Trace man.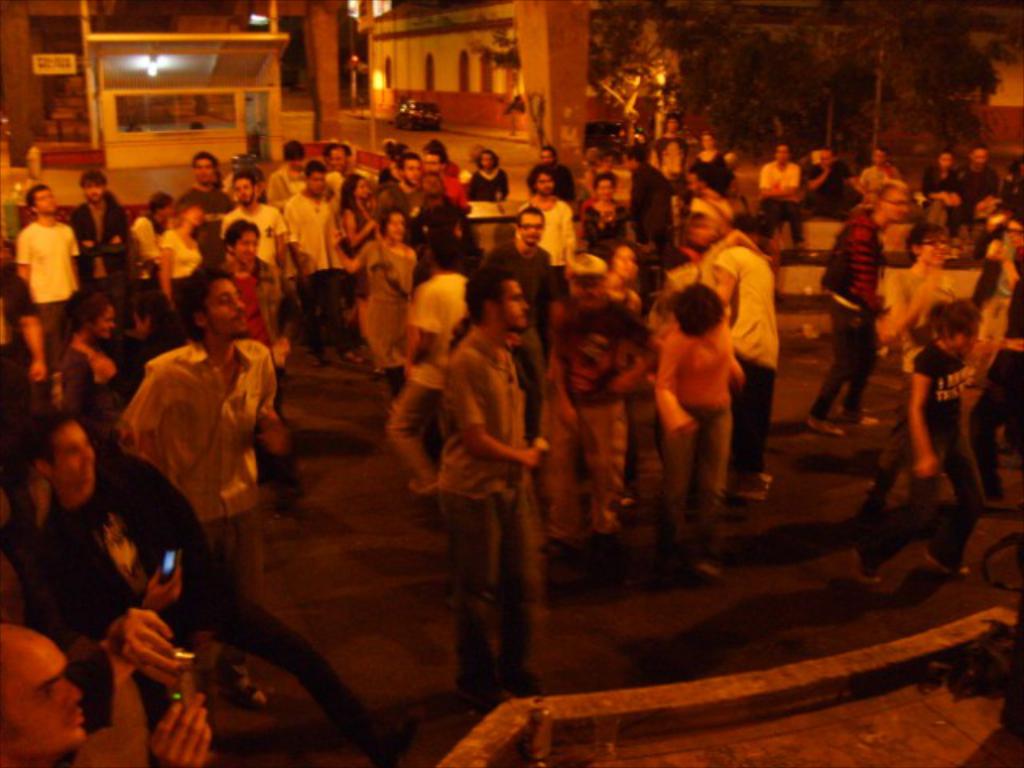
Traced to bbox=(0, 626, 234, 766).
